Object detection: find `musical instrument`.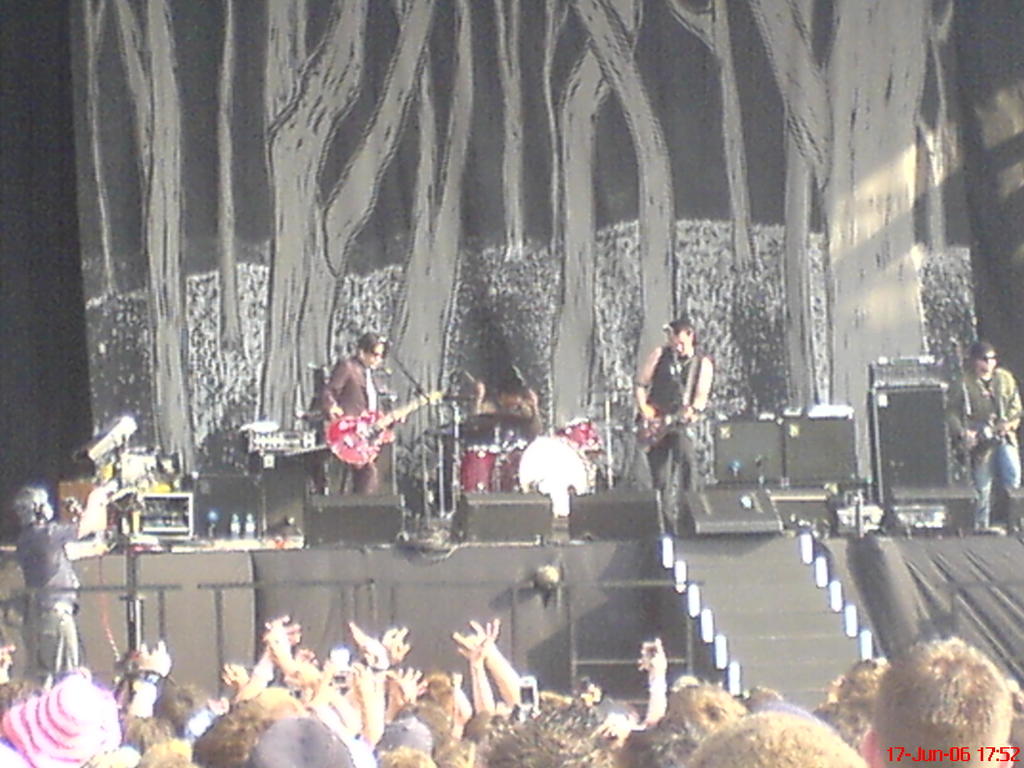
crop(628, 400, 719, 455).
